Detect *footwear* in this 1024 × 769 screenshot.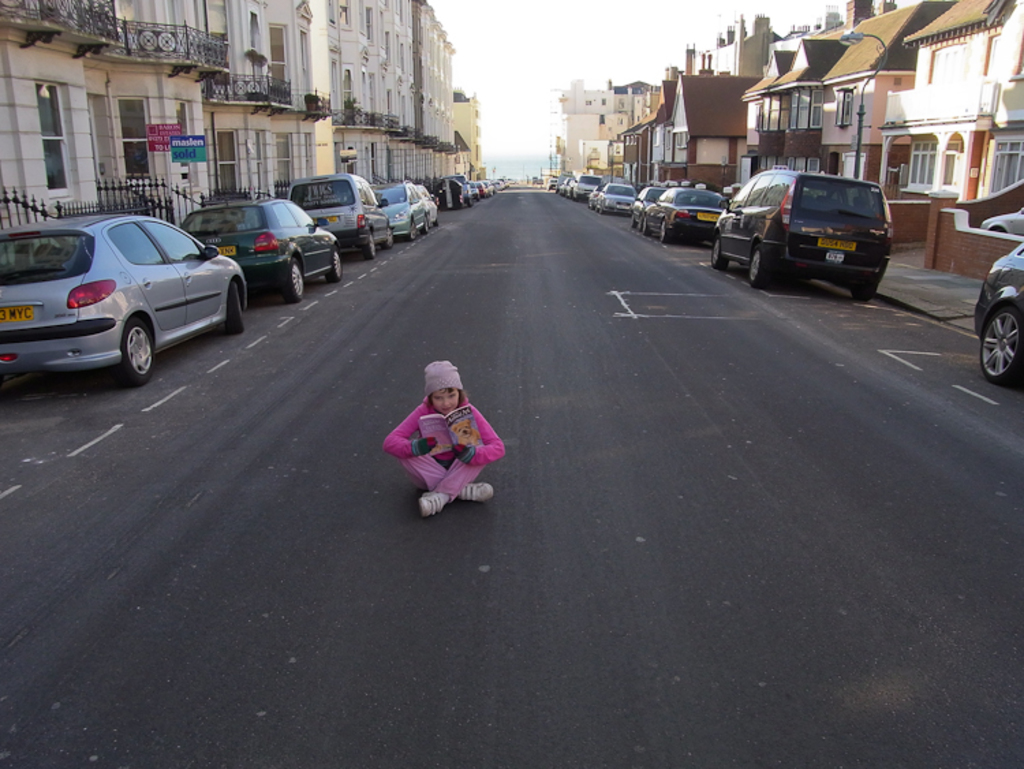
Detection: x1=459 y1=482 x2=493 y2=497.
